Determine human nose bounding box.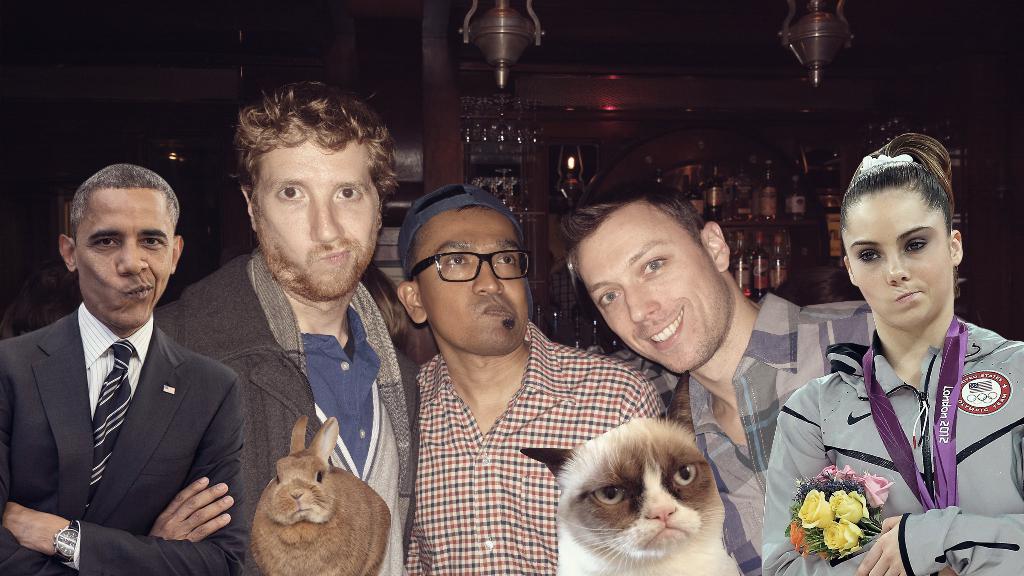
Determined: box(885, 246, 911, 280).
